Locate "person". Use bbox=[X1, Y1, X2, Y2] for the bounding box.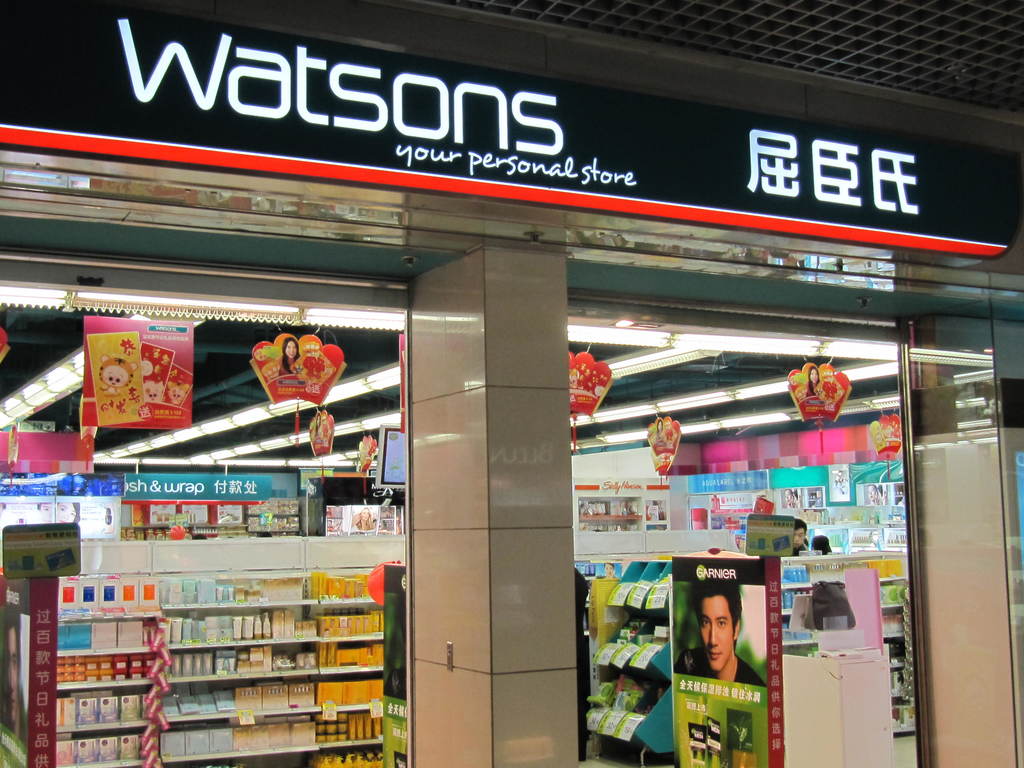
bbox=[787, 491, 795, 507].
